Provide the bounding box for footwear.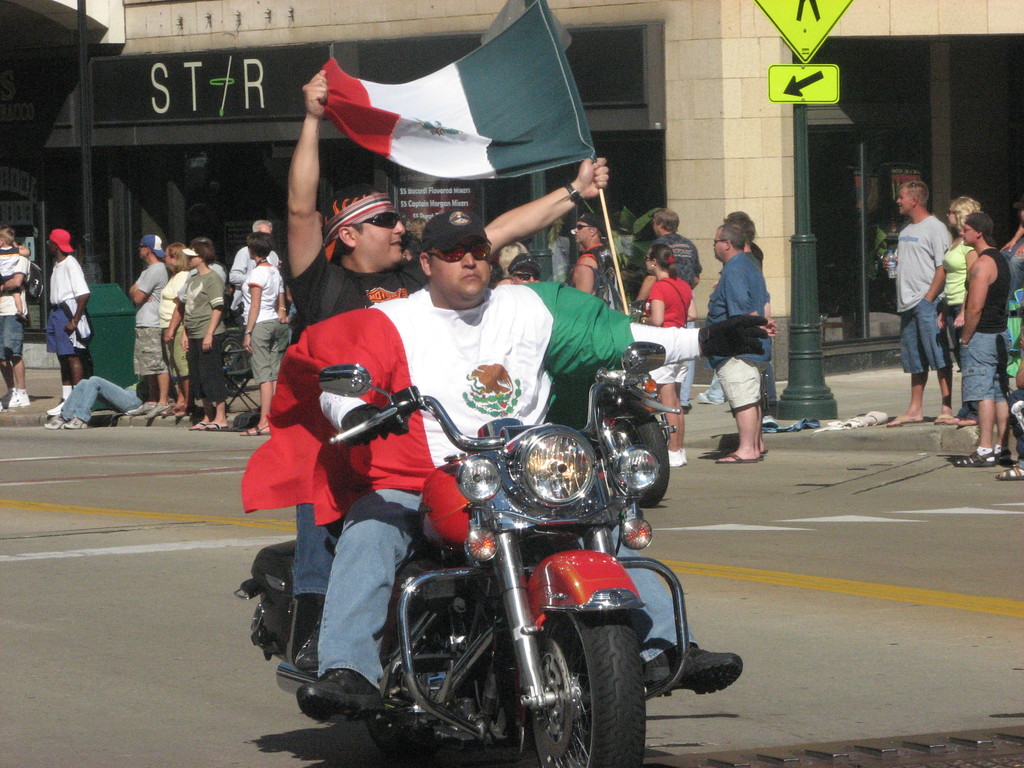
bbox=[295, 666, 384, 728].
